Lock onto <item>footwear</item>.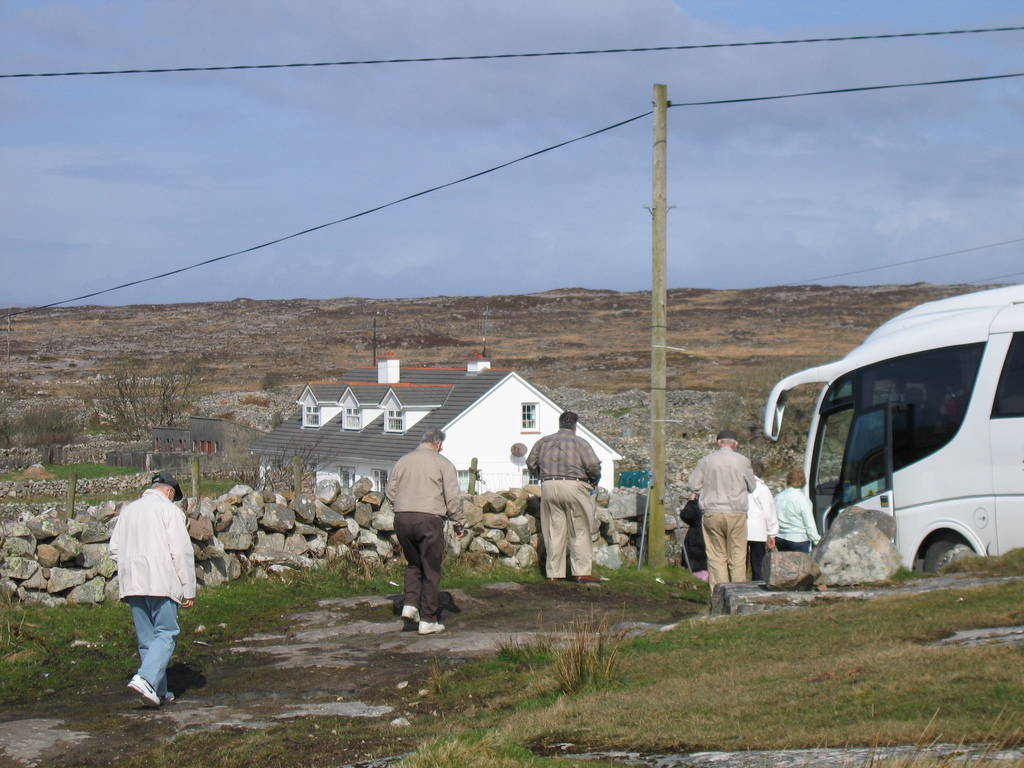
Locked: bbox=[404, 599, 420, 627].
